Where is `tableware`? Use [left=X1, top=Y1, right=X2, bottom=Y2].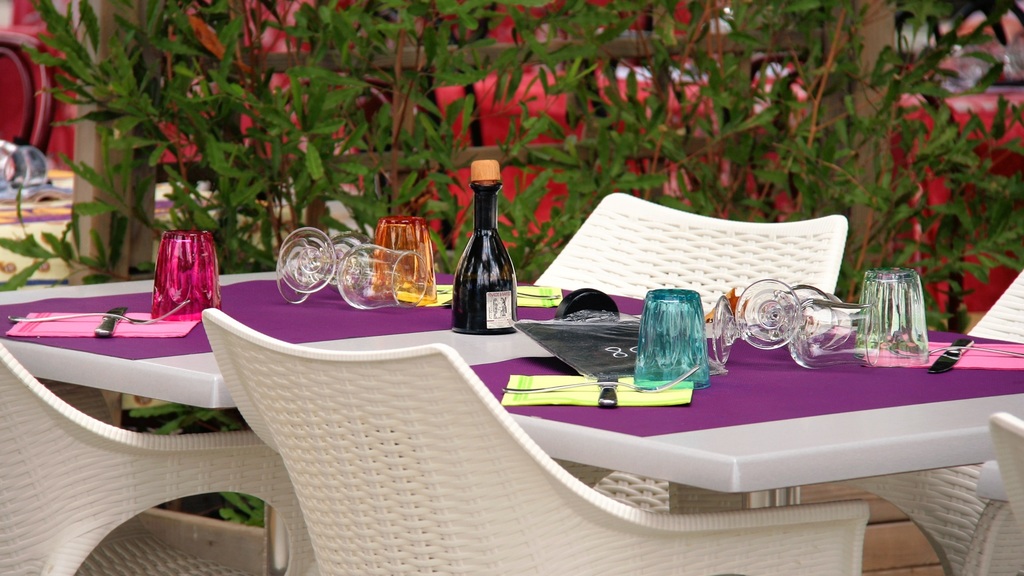
[left=595, top=377, right=620, bottom=414].
